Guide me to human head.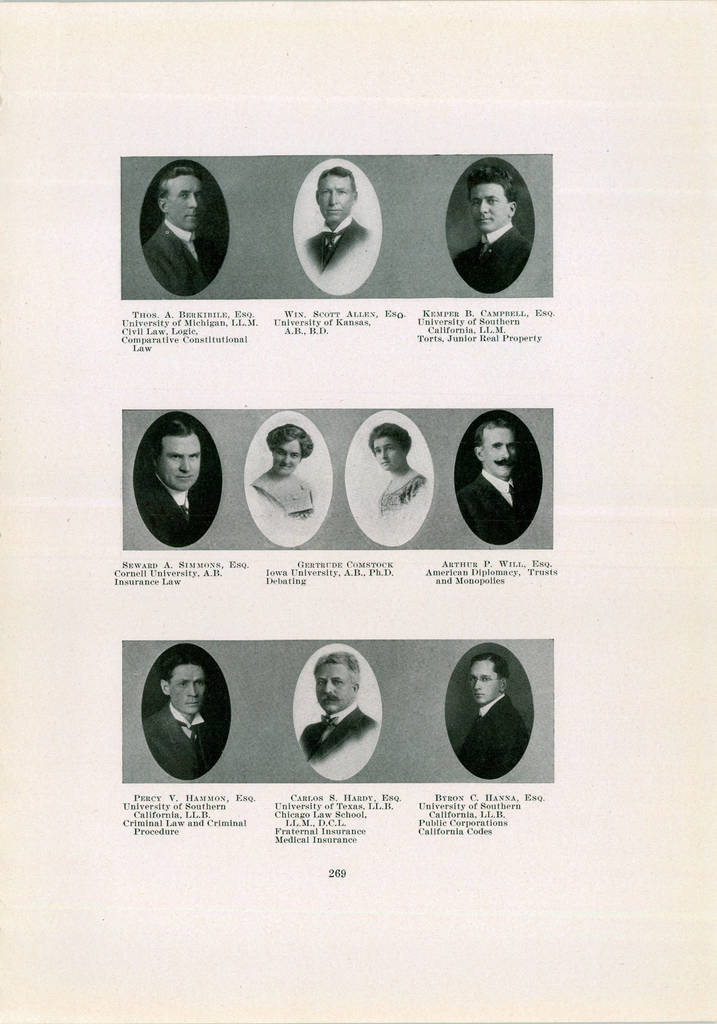
Guidance: locate(162, 664, 211, 714).
